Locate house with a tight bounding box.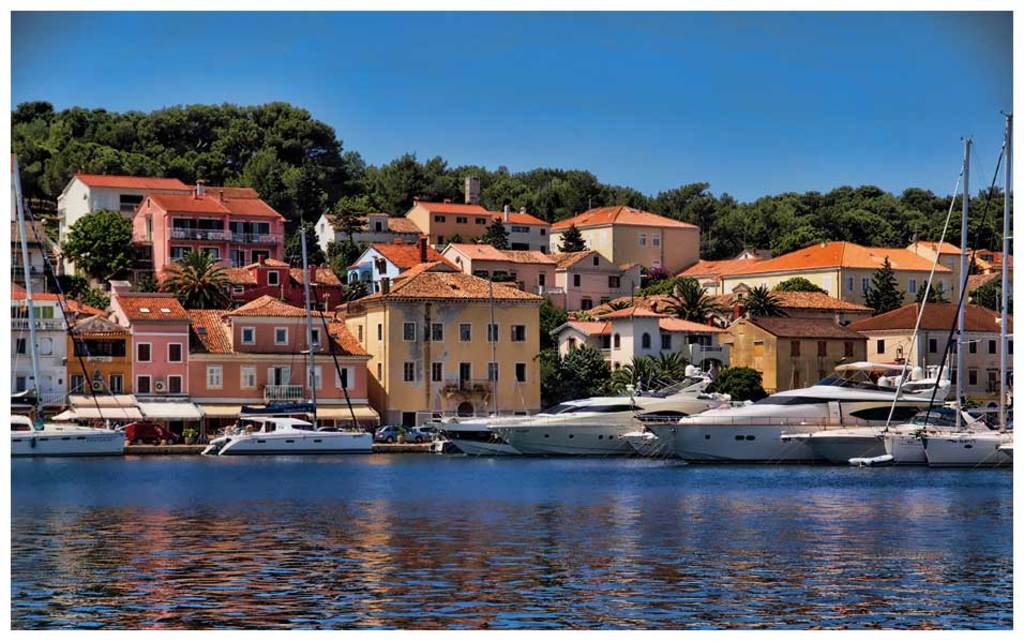
[184, 262, 337, 304].
